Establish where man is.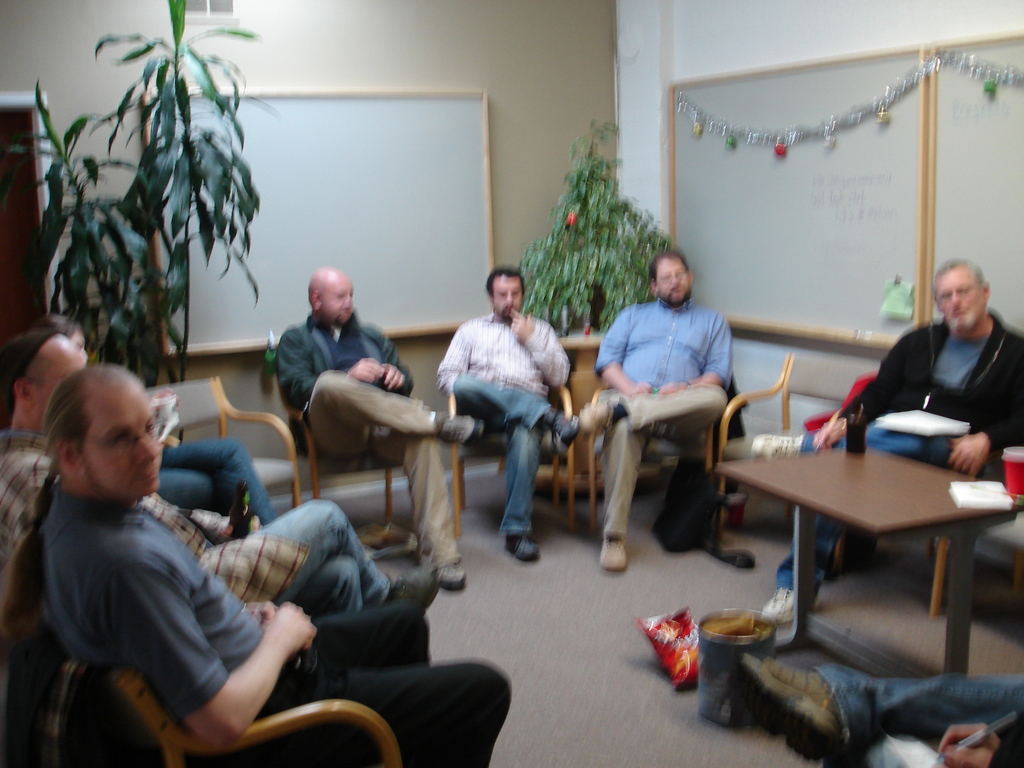
Established at [left=10, top=366, right=522, bottom=767].
